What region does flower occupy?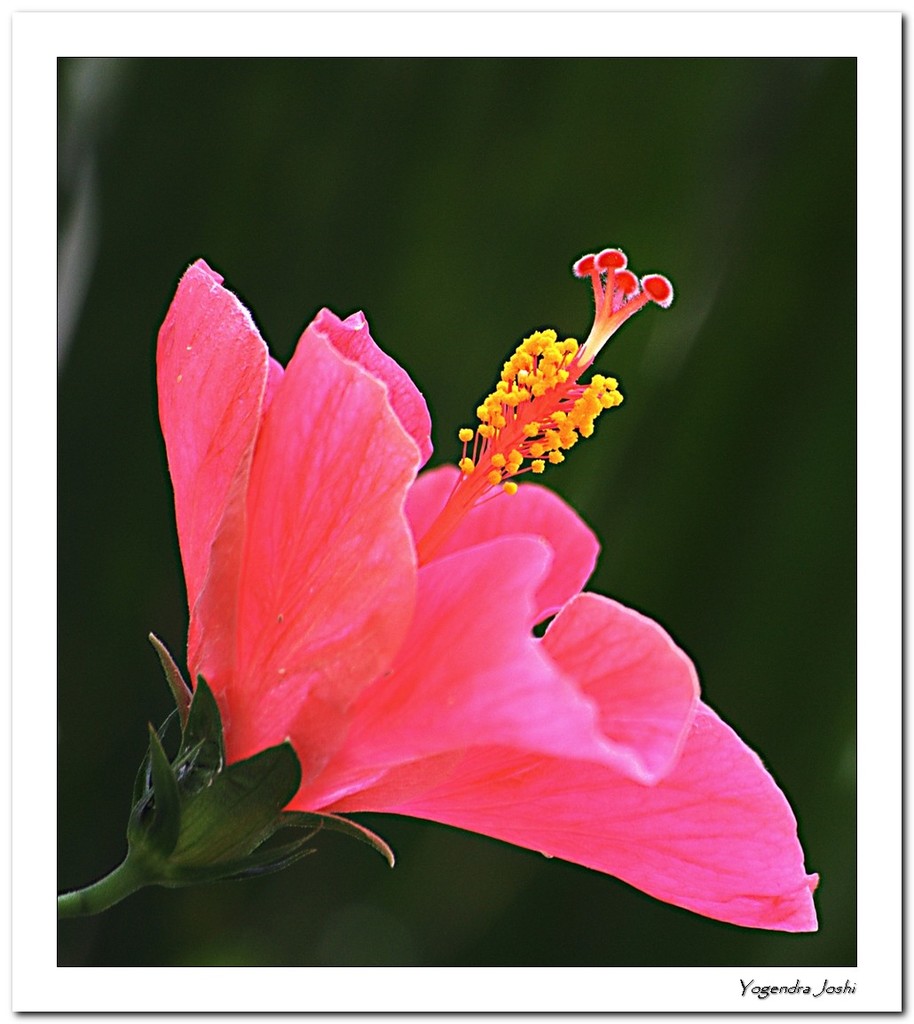
86 237 794 925.
